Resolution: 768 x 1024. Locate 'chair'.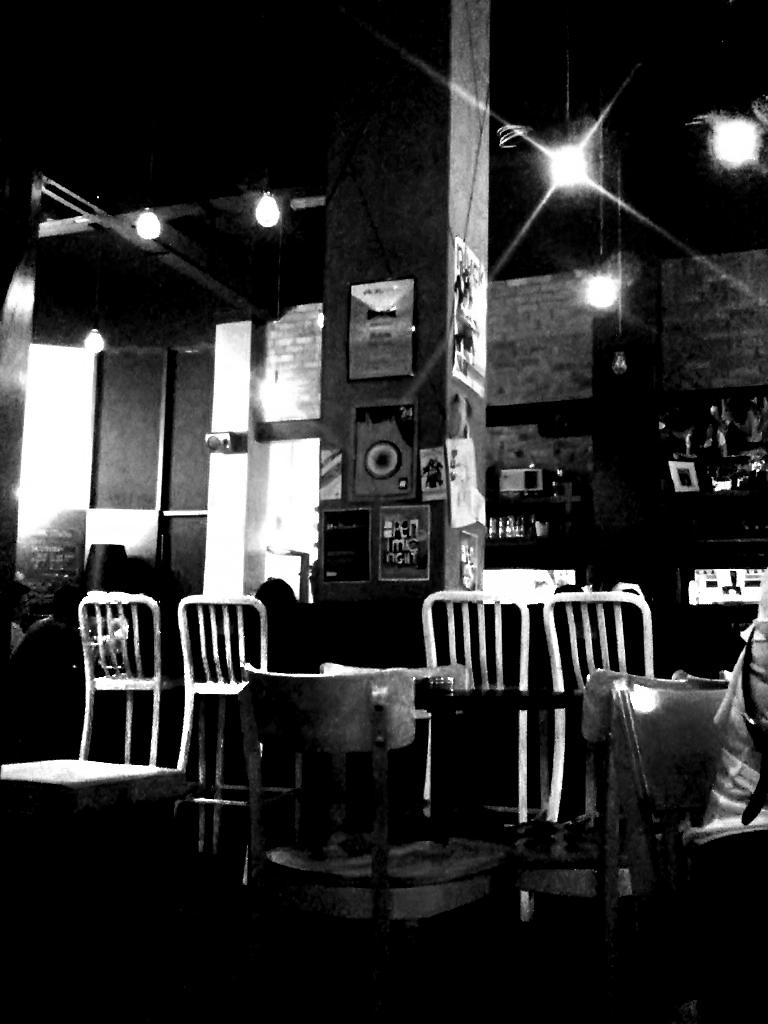
[503, 665, 723, 1023].
